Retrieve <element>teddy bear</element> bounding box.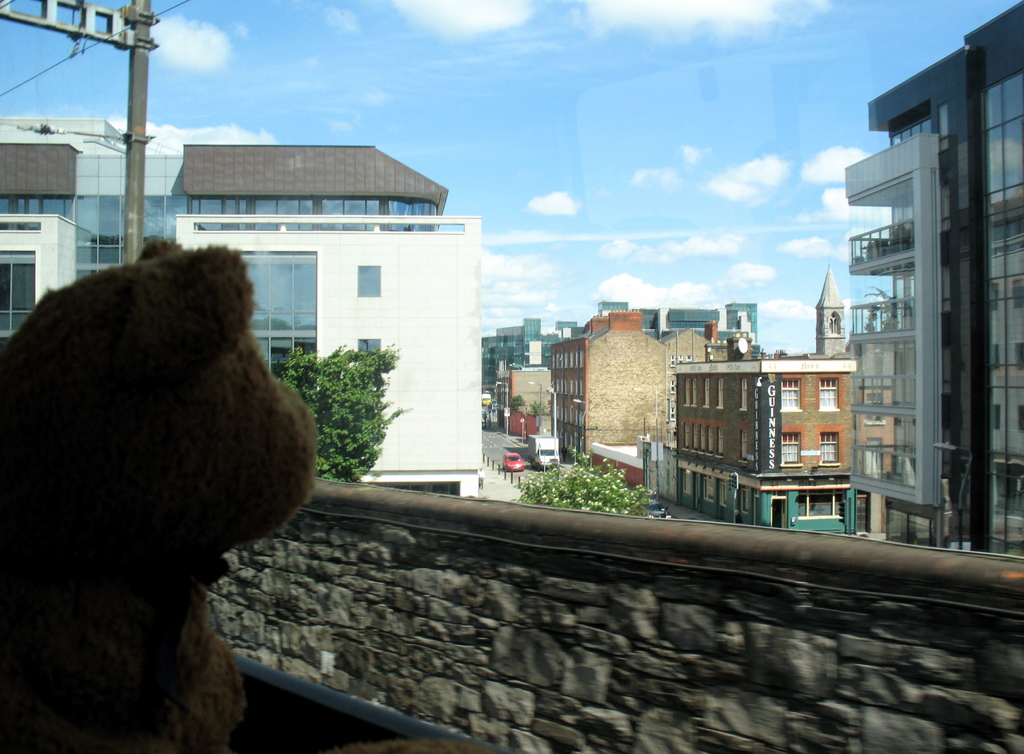
Bounding box: select_region(0, 238, 320, 753).
